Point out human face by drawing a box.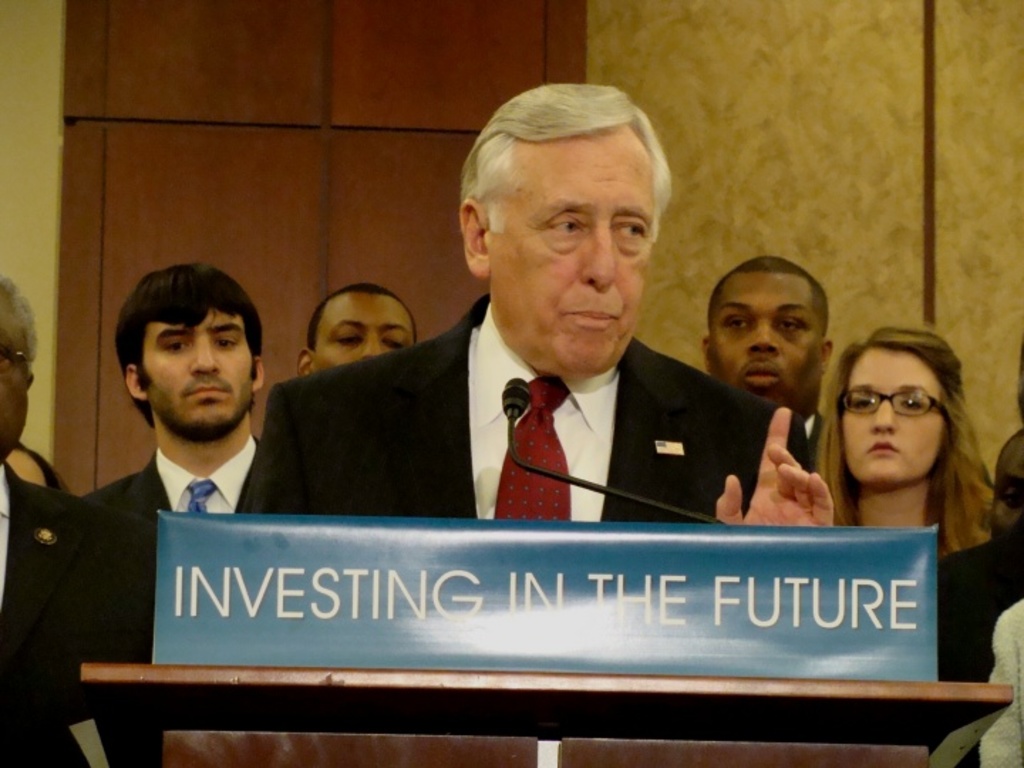
144/306/252/425.
